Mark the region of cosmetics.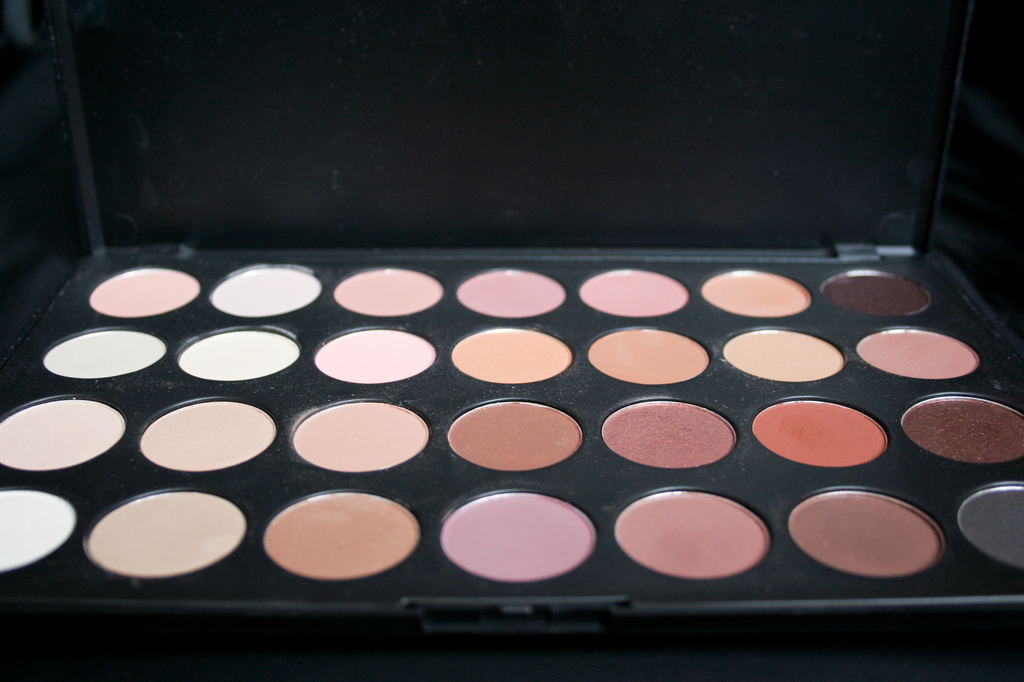
Region: (left=587, top=330, right=708, bottom=385).
